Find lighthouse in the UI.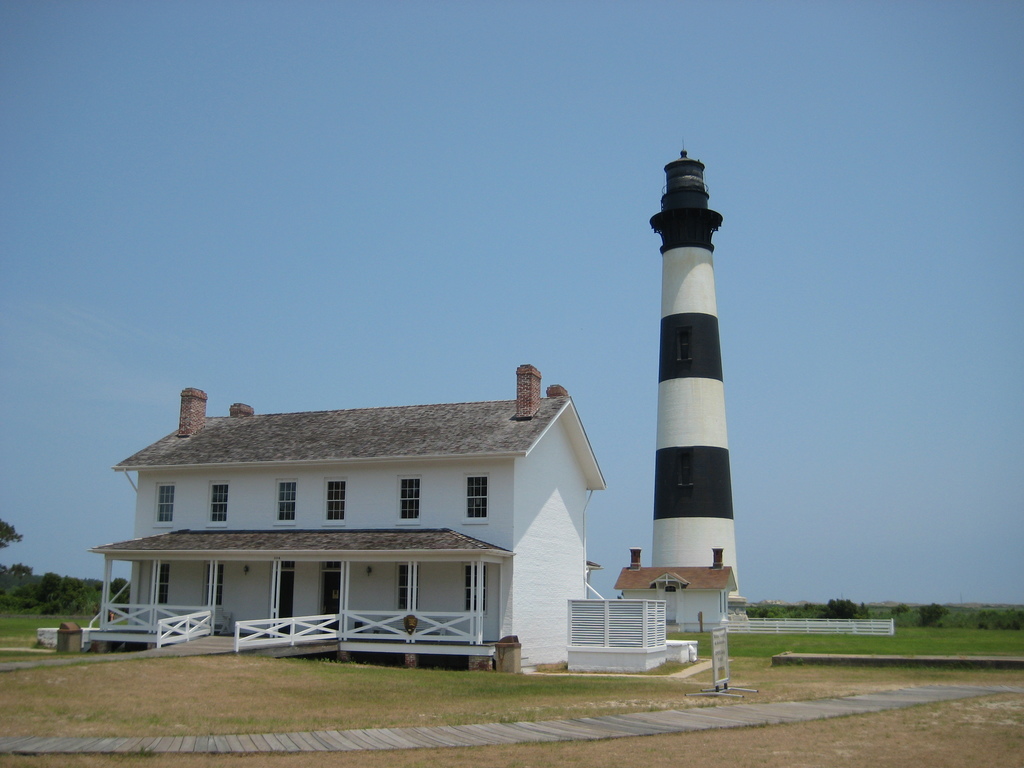
UI element at box=[647, 139, 738, 598].
